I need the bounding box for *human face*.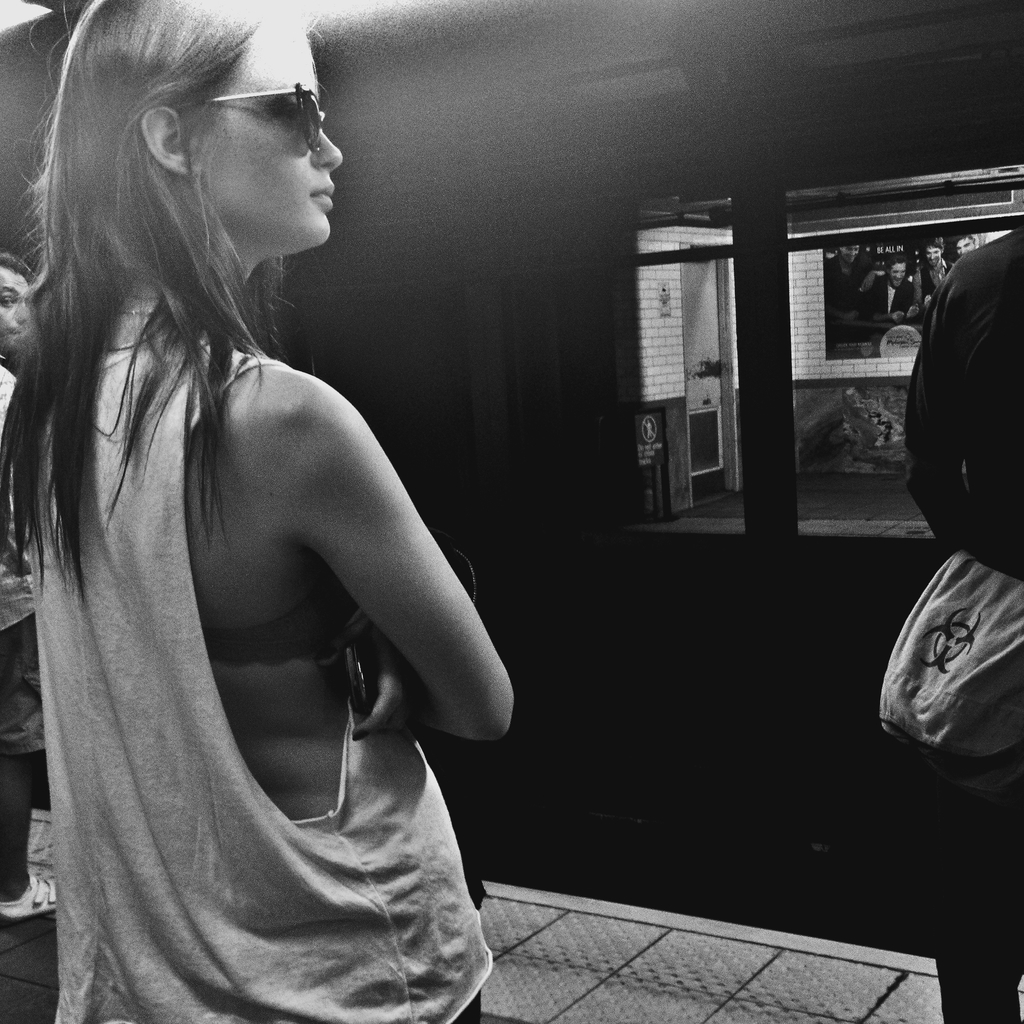
Here it is: rect(175, 13, 346, 239).
